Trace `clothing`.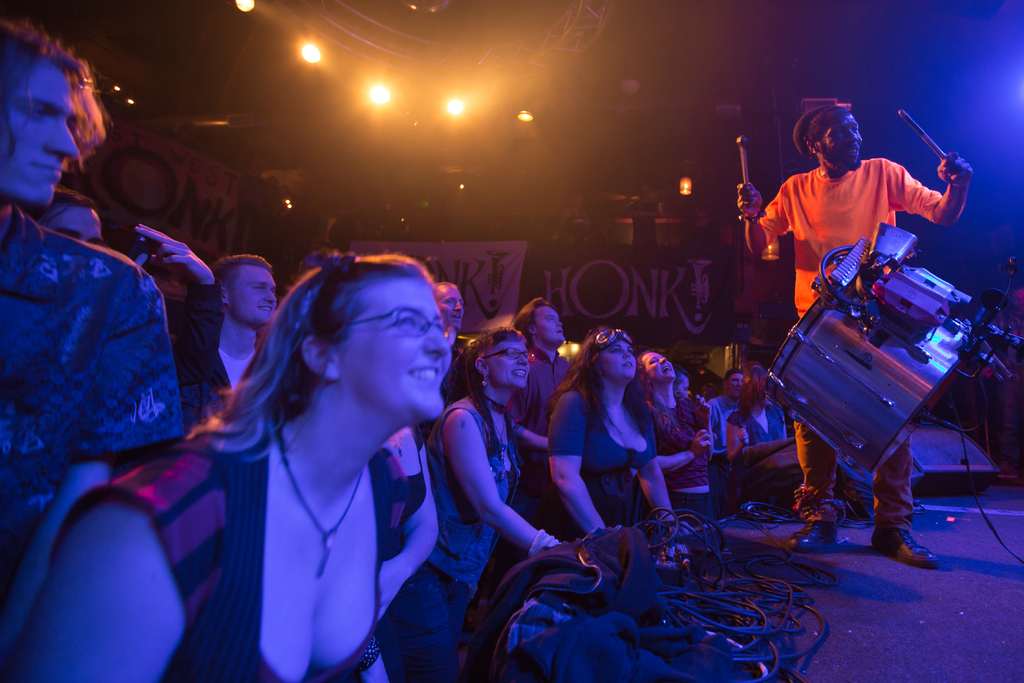
Traced to (748,164,947,536).
